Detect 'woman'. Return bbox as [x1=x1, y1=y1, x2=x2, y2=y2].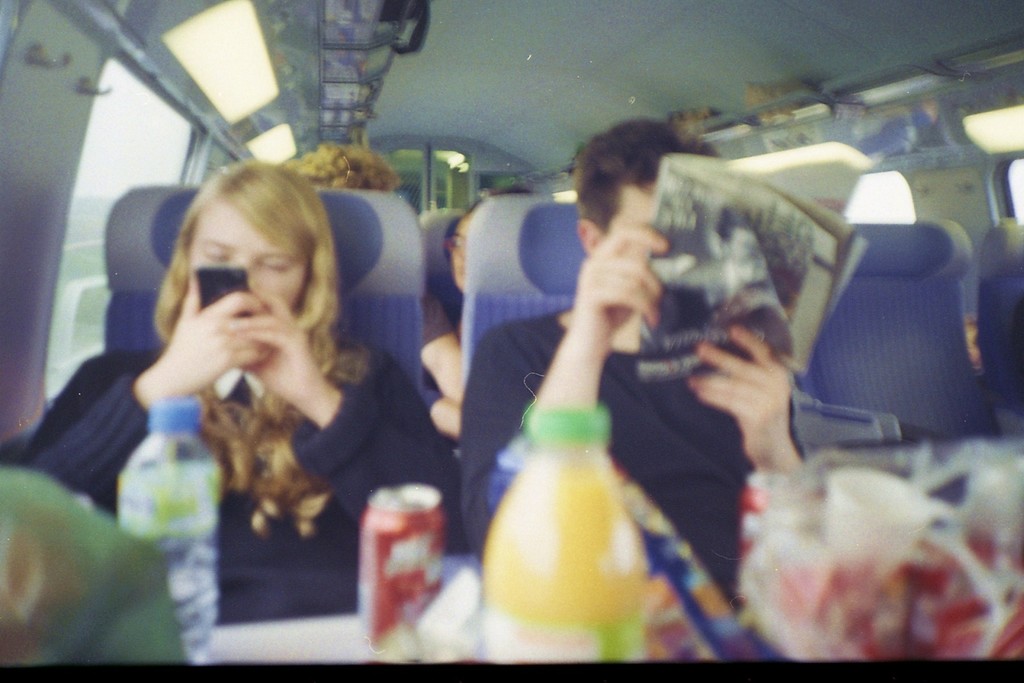
[x1=108, y1=180, x2=440, y2=613].
